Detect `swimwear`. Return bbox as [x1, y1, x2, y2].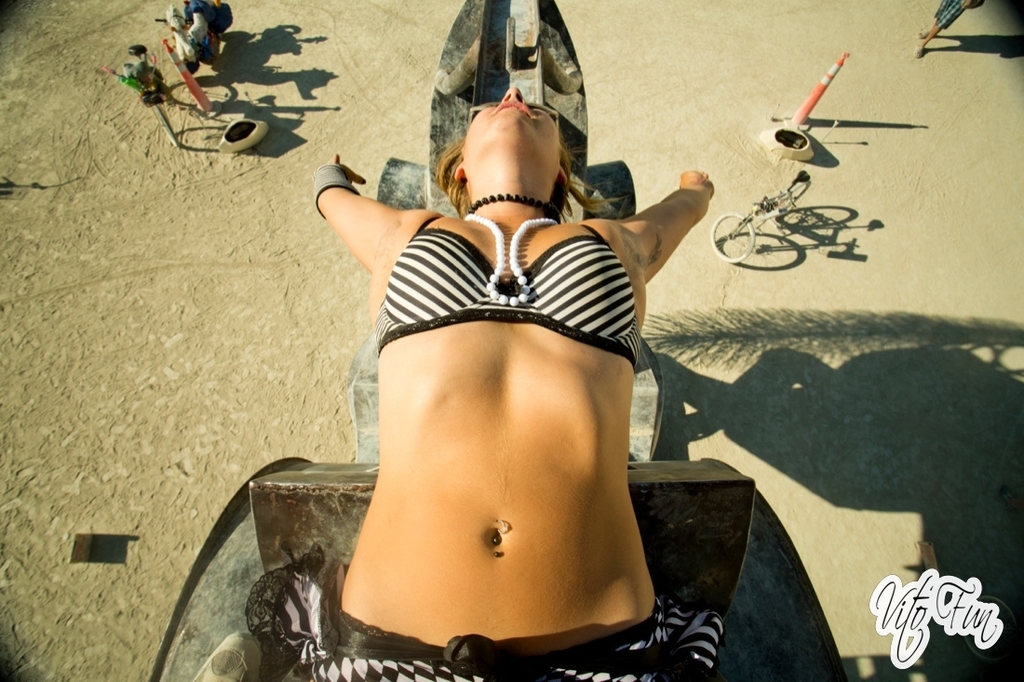
[312, 608, 727, 681].
